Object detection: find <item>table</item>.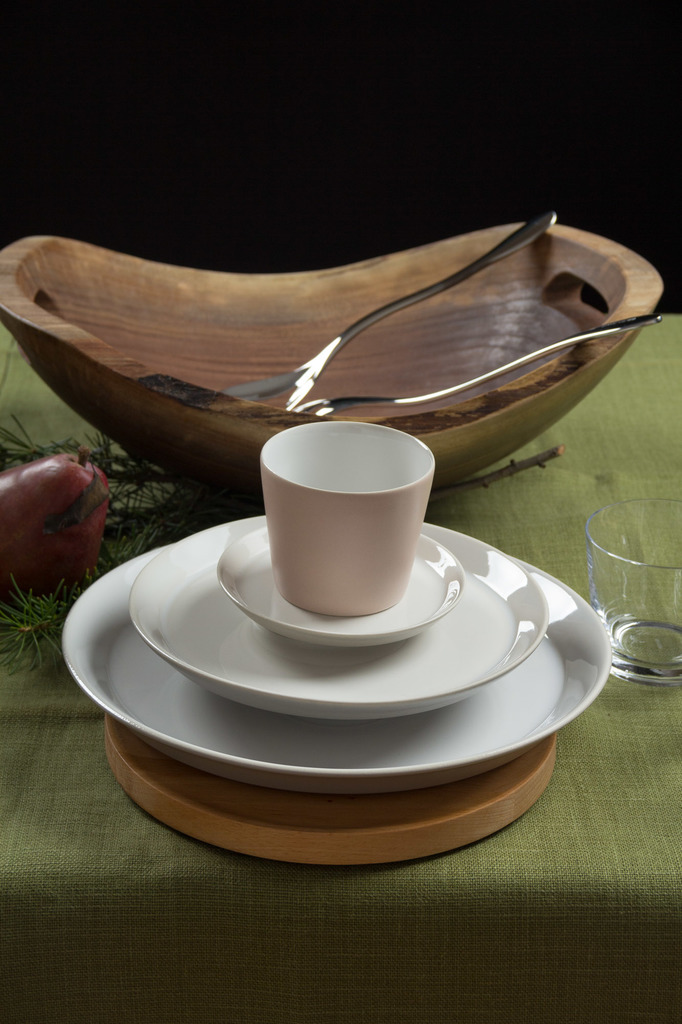
locate(0, 306, 681, 1023).
